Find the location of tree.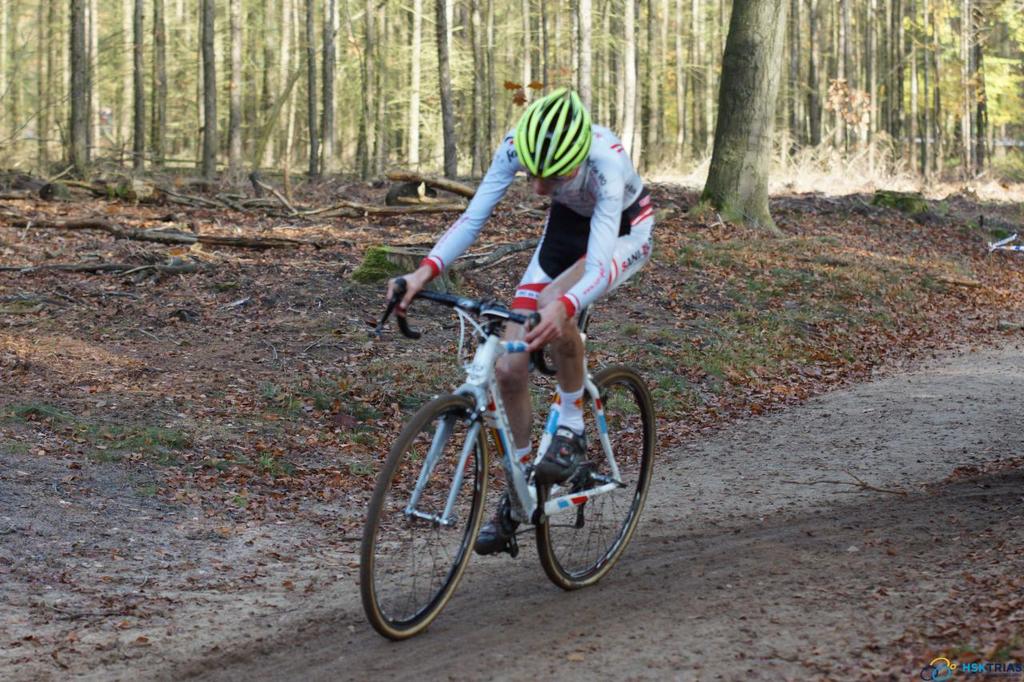
Location: 568,2,601,117.
